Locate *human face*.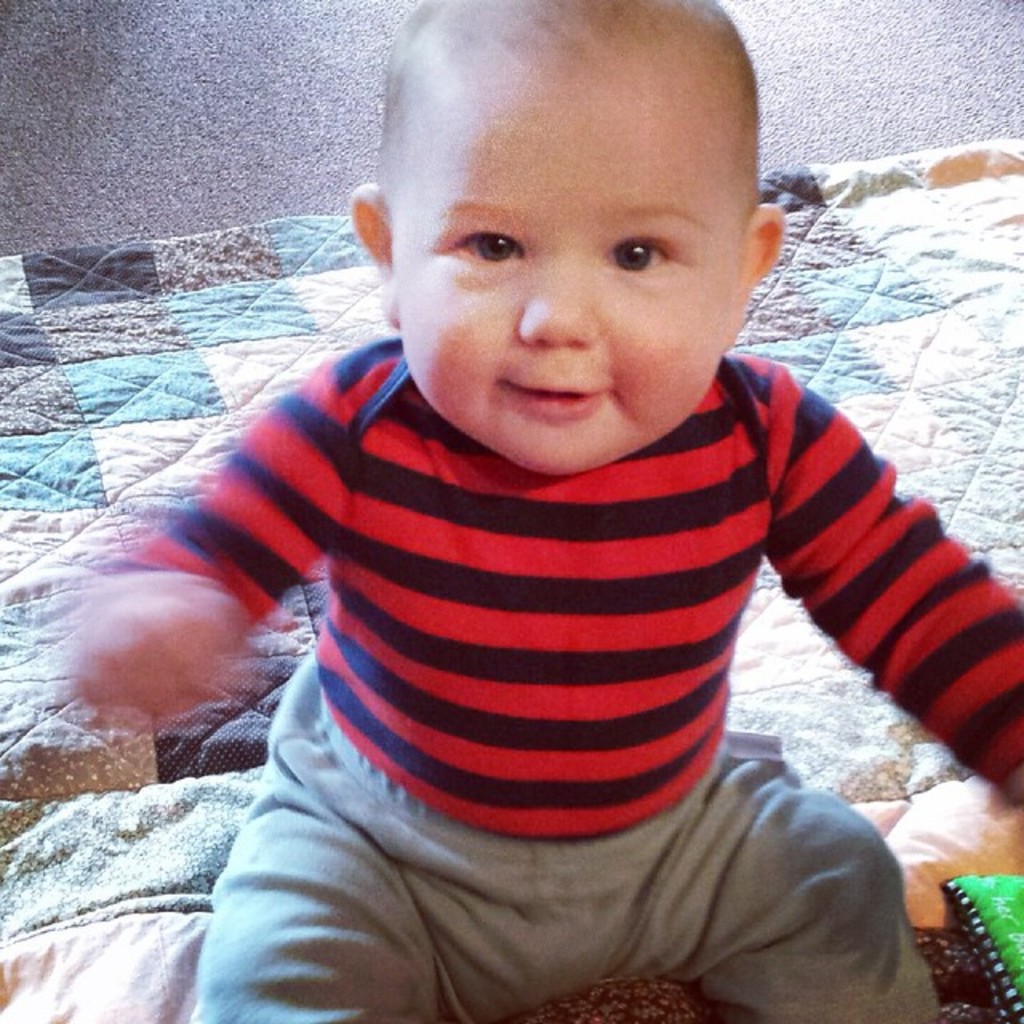
Bounding box: left=392, top=51, right=739, bottom=472.
